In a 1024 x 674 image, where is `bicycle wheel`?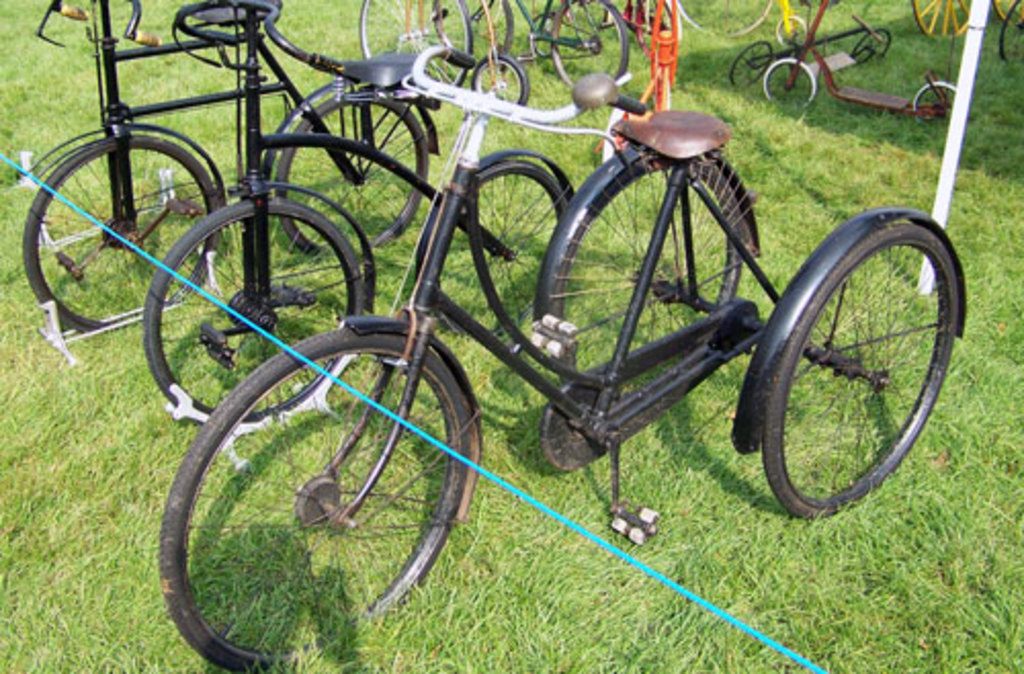
848/27/897/68.
